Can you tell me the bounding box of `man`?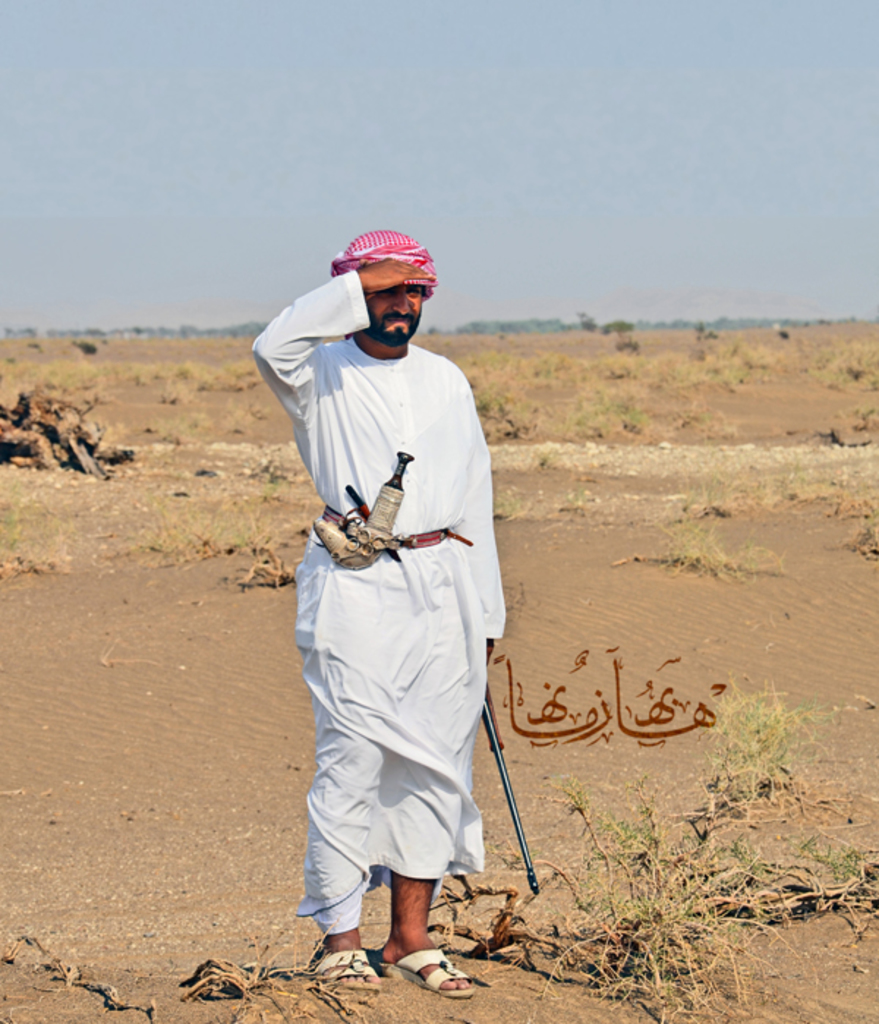
crop(256, 202, 523, 977).
